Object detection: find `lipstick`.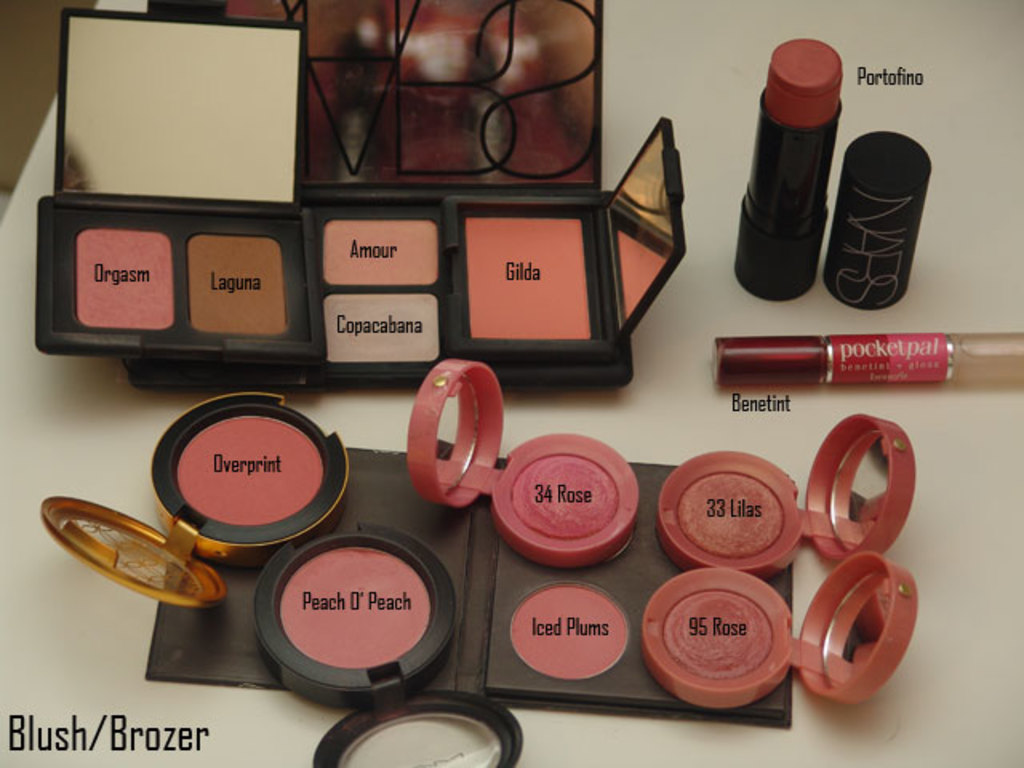
[733, 35, 843, 304].
